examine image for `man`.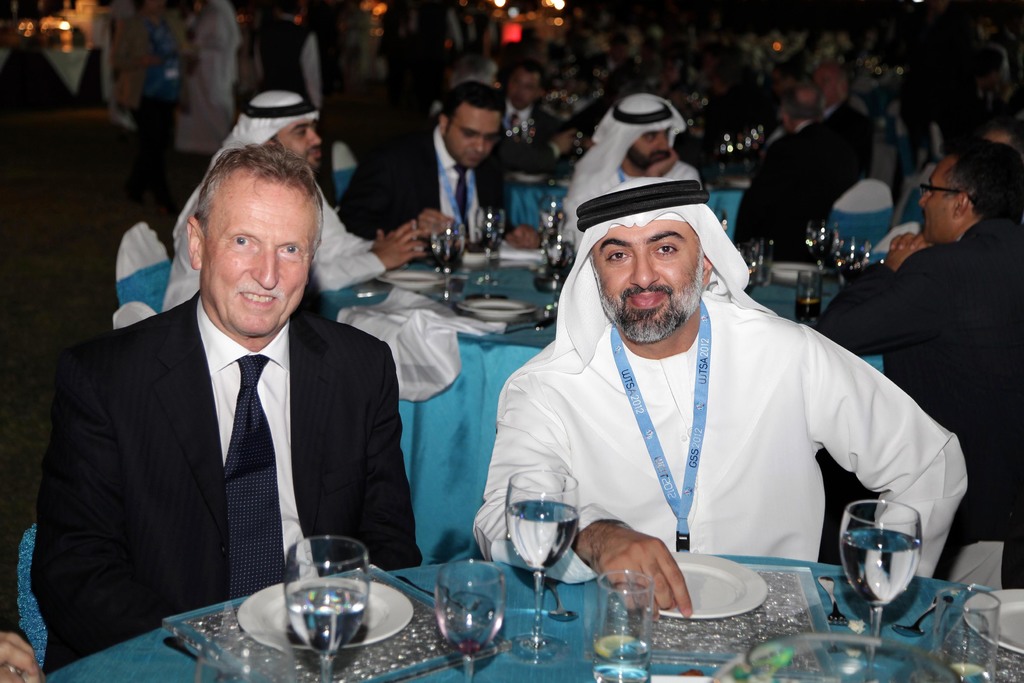
Examination result: left=733, top=83, right=852, bottom=258.
